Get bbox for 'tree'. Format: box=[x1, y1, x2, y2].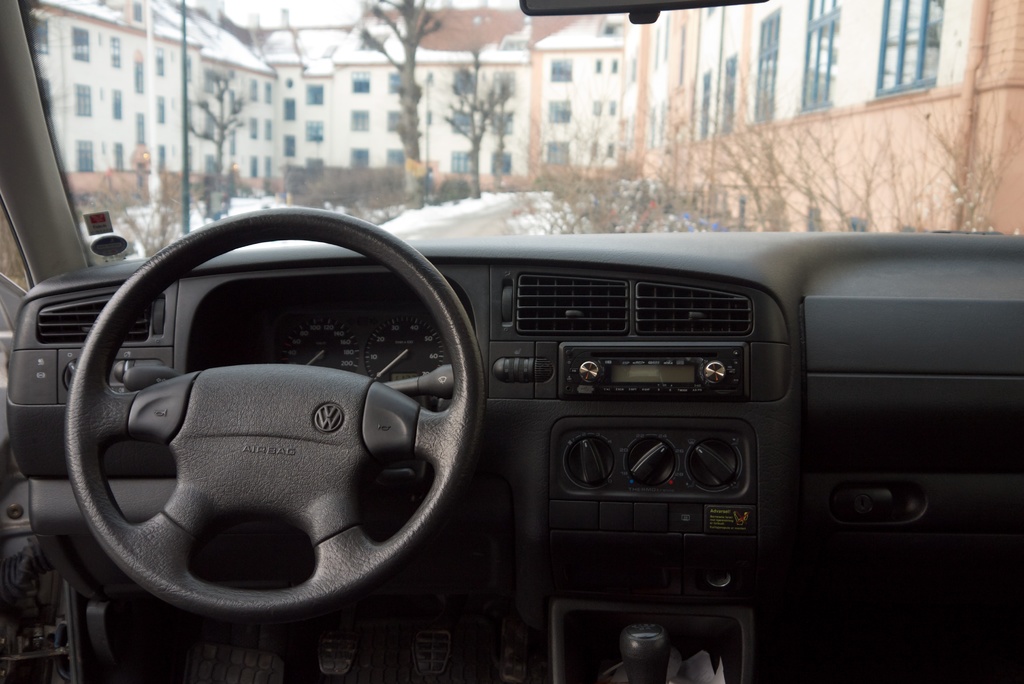
box=[188, 74, 243, 230].
